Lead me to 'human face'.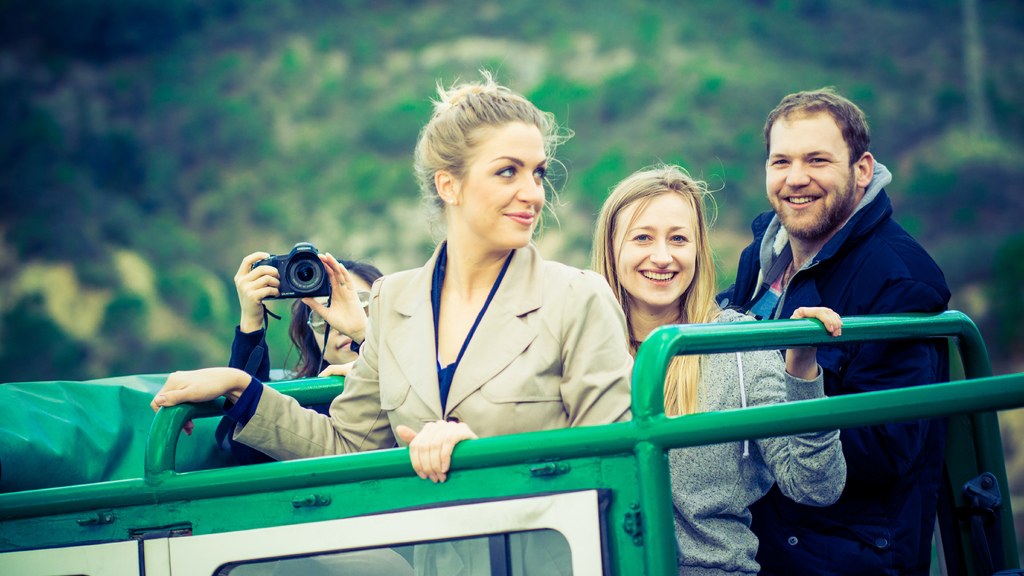
Lead to bbox=[456, 118, 545, 249].
